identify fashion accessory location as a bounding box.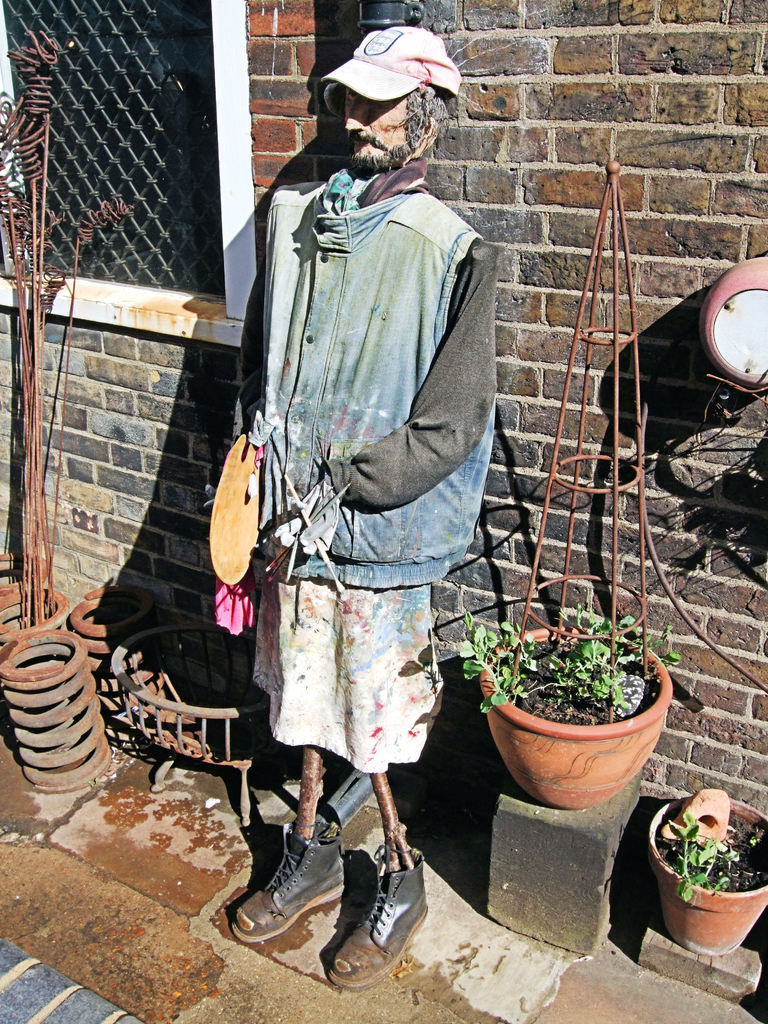
326 851 428 995.
